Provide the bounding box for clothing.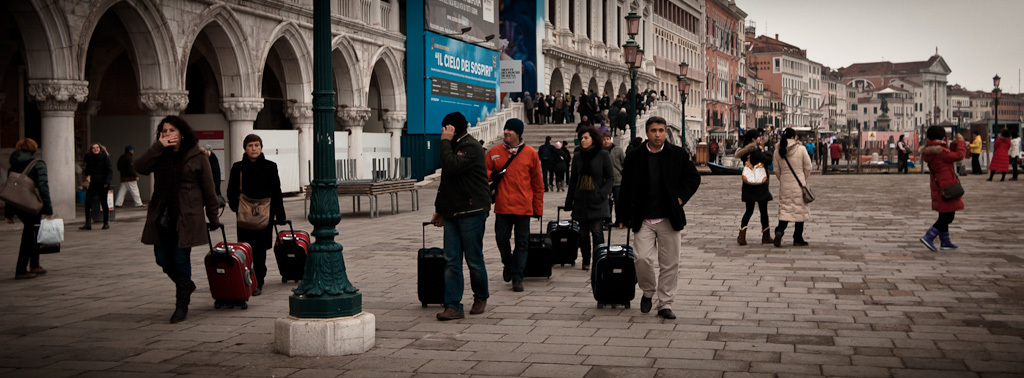
bbox=(536, 142, 552, 186).
